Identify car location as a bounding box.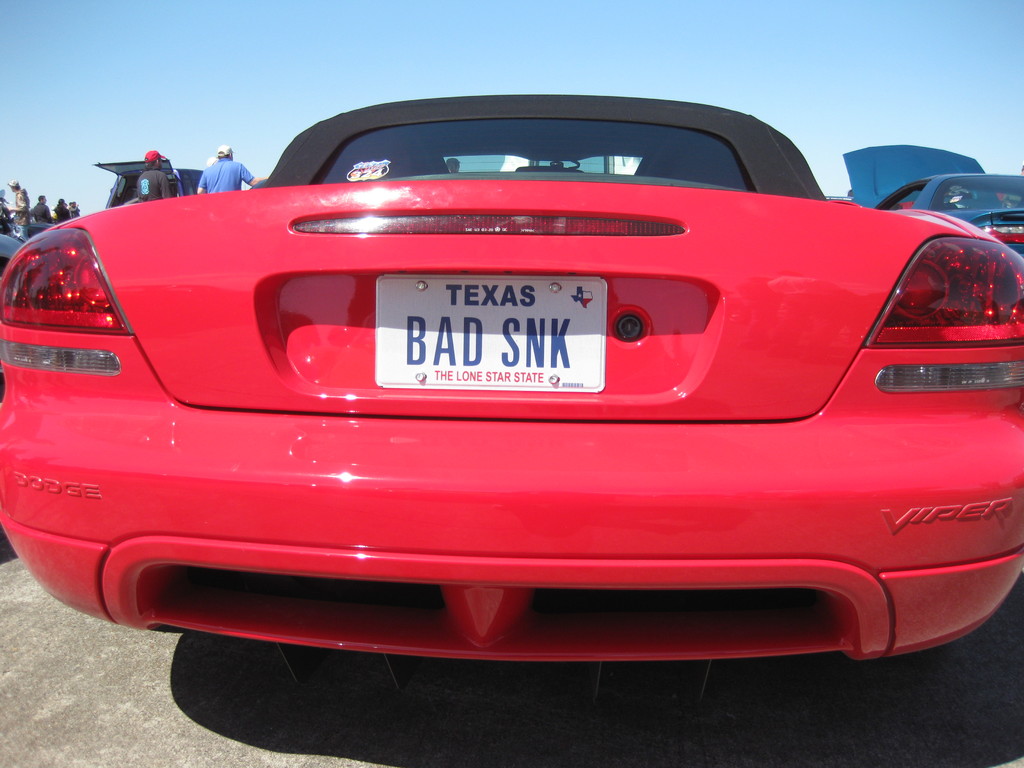
box=[0, 232, 24, 374].
